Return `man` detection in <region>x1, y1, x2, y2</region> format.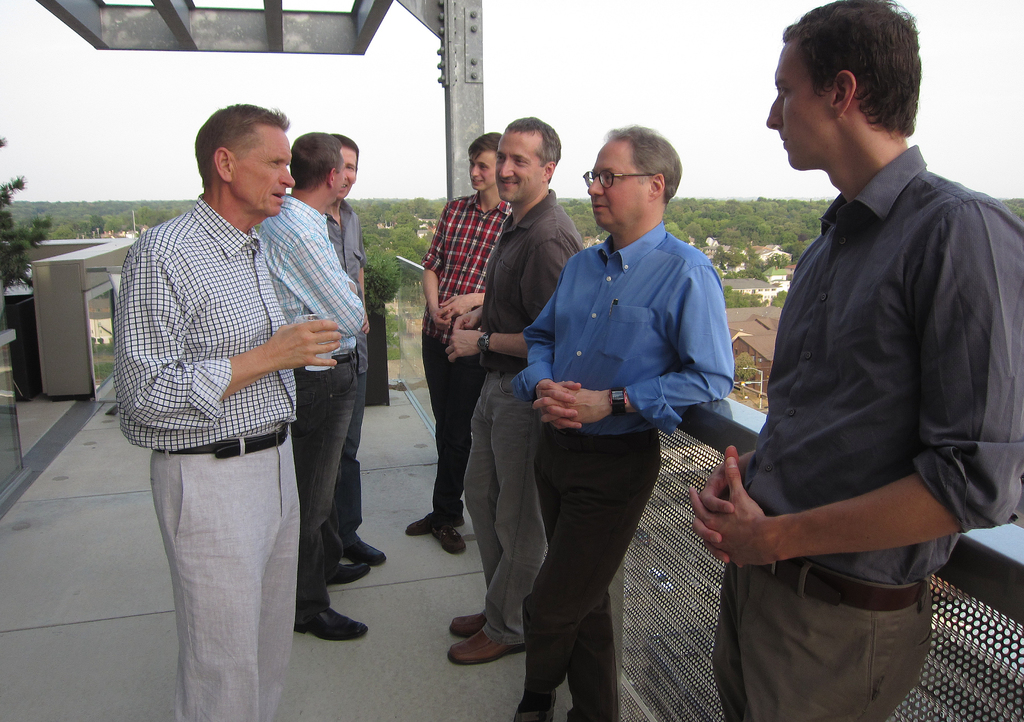
<region>509, 123, 736, 721</region>.
